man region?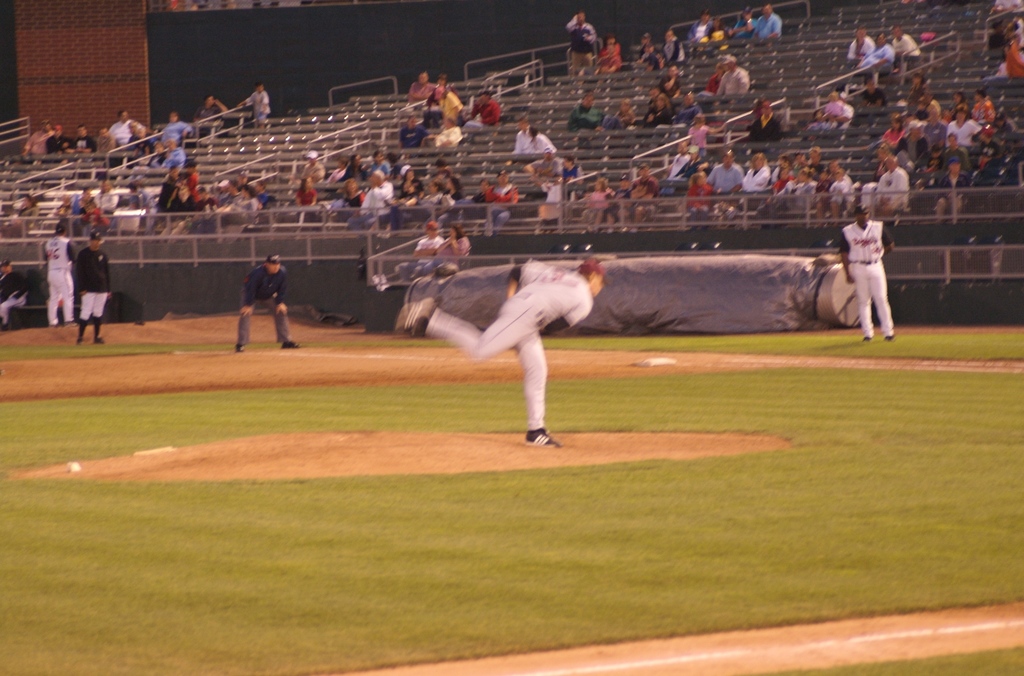
{"left": 22, "top": 120, "right": 56, "bottom": 154}
